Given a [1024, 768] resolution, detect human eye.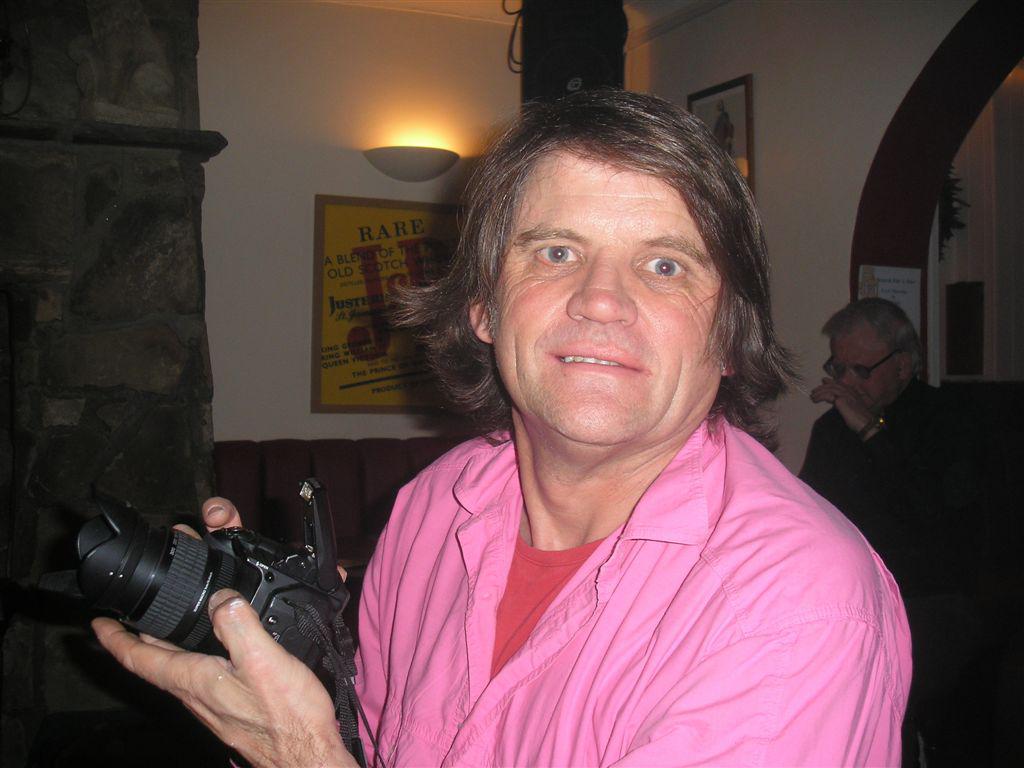
[634,249,688,280].
